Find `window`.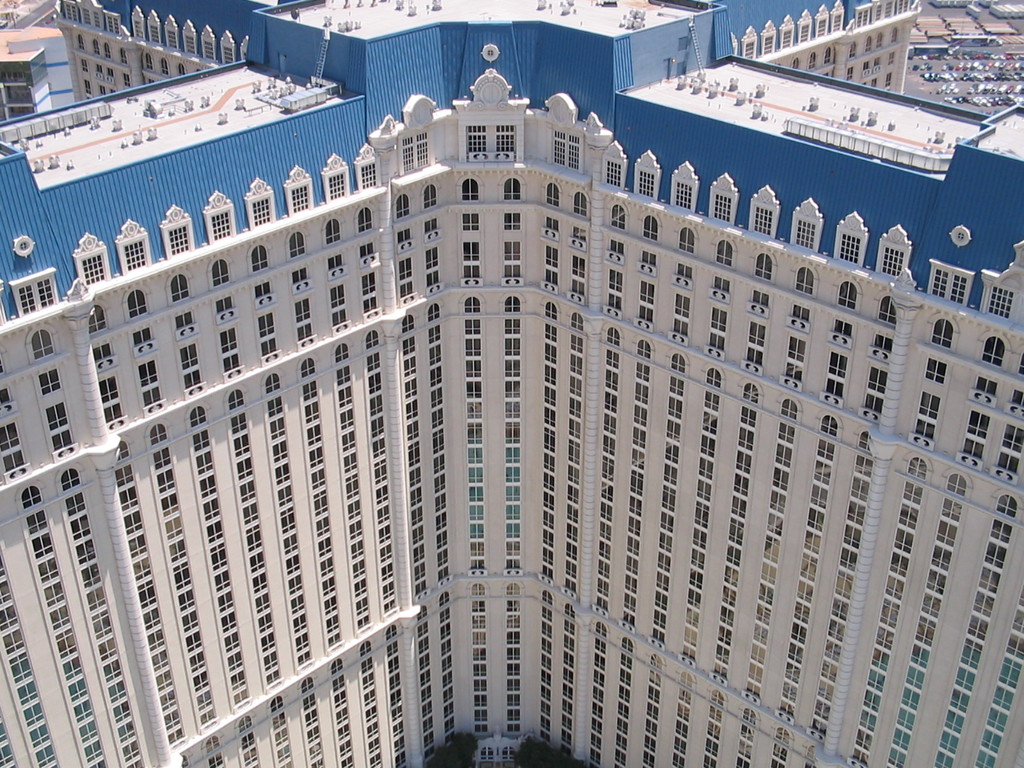
Rect(340, 749, 353, 767).
